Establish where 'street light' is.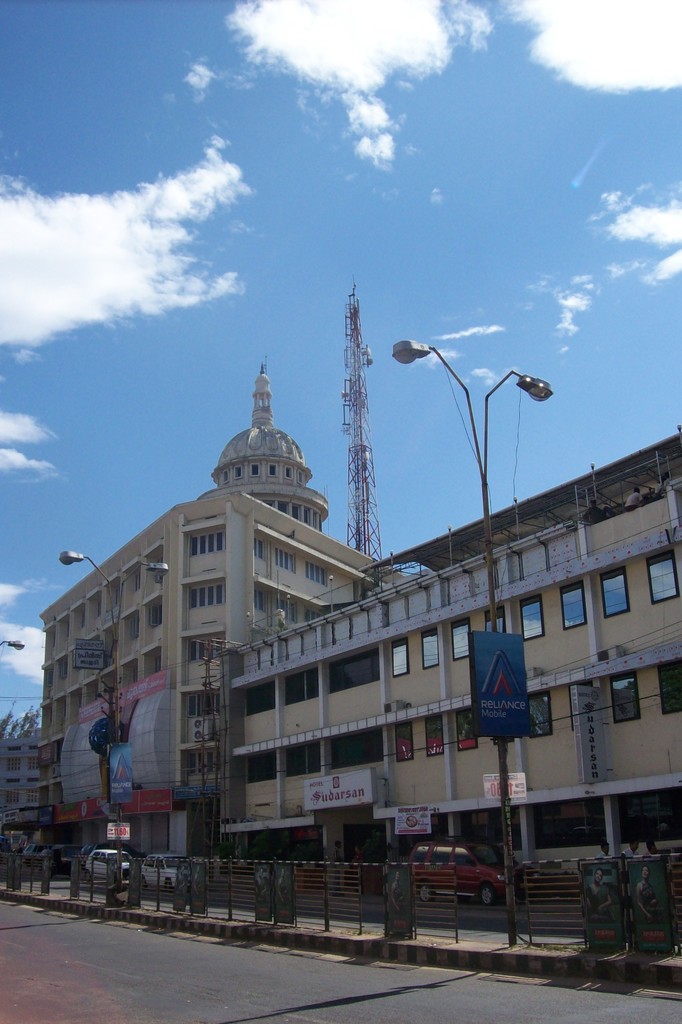
Established at 0:639:29:652.
